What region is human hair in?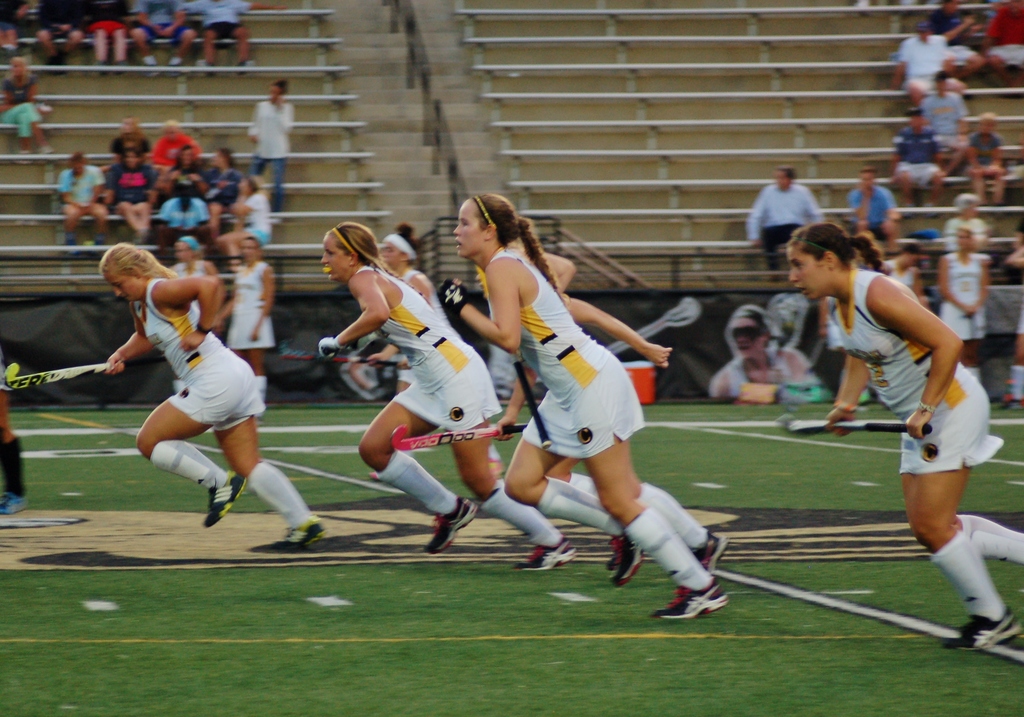
(left=396, top=234, right=416, bottom=263).
